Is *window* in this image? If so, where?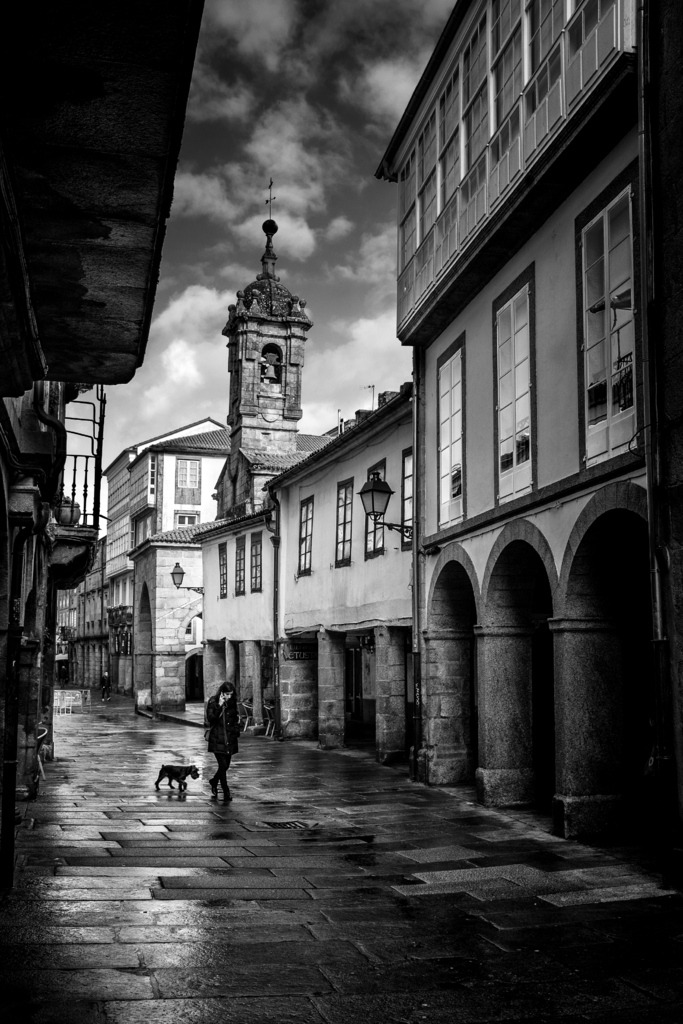
Yes, at x1=215, y1=547, x2=232, y2=598.
